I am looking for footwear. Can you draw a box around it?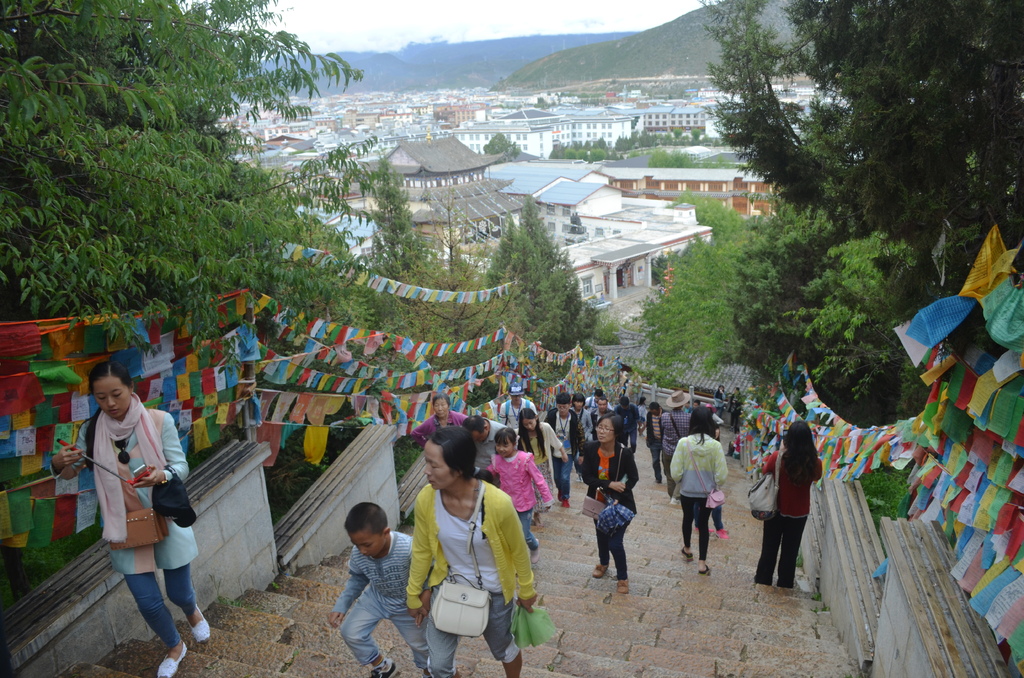
Sure, the bounding box is pyautogui.locateOnScreen(531, 538, 538, 565).
